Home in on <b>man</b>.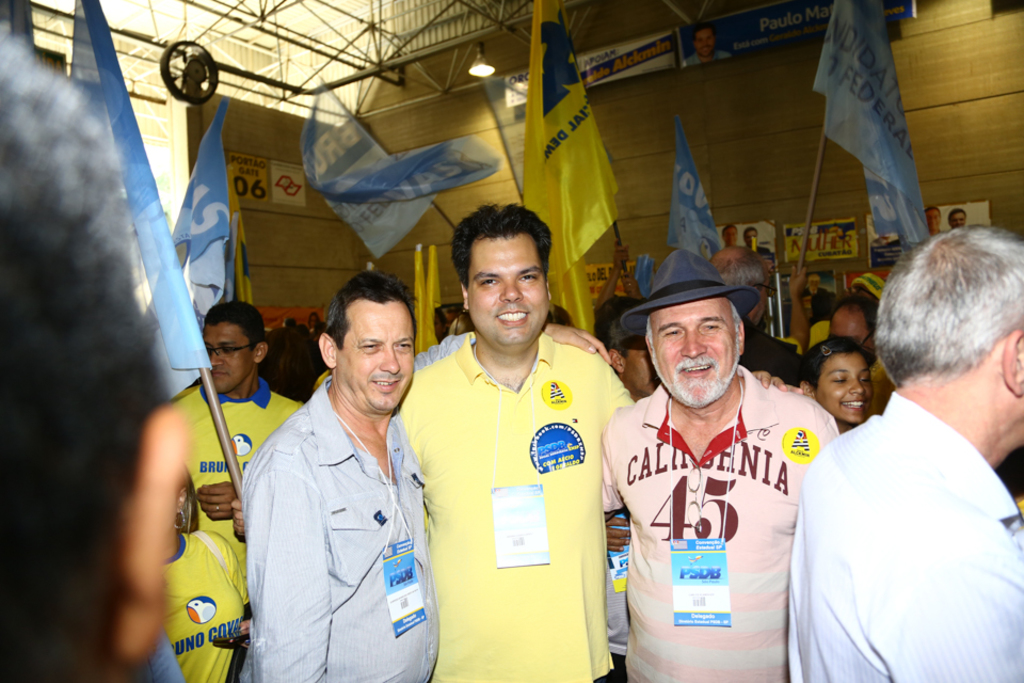
Homed in at <bbox>594, 252, 835, 682</bbox>.
